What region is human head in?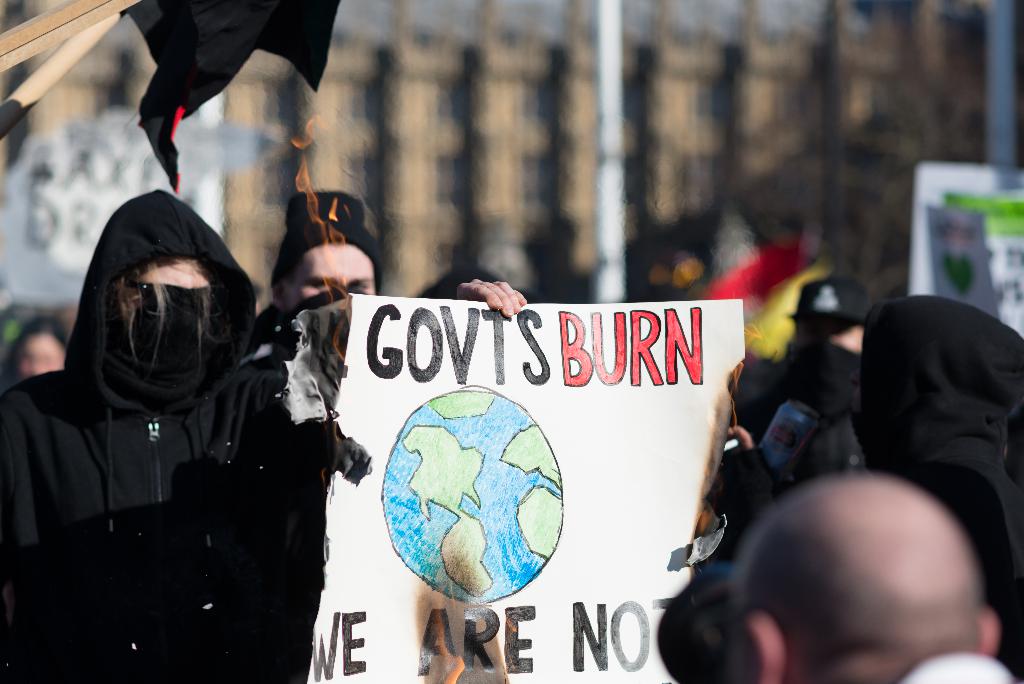
<region>847, 300, 1023, 430</region>.
